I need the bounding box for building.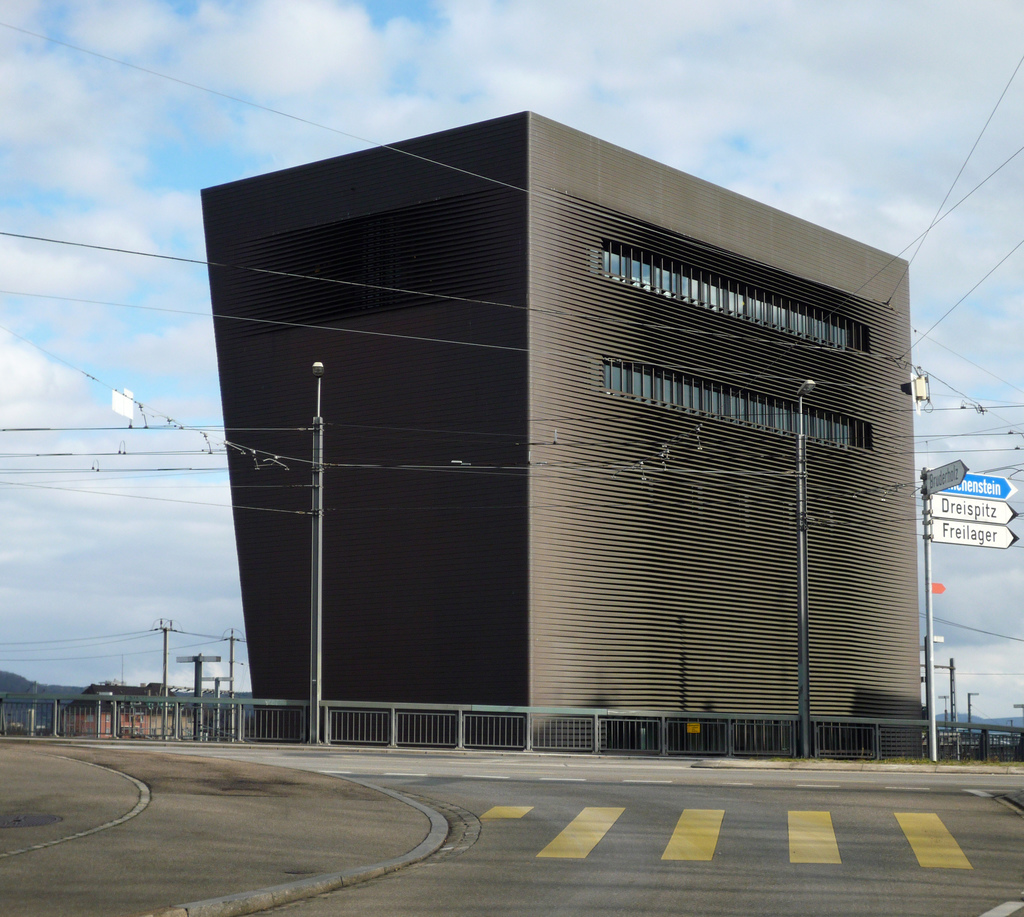
Here it is: bbox=(990, 727, 1023, 741).
